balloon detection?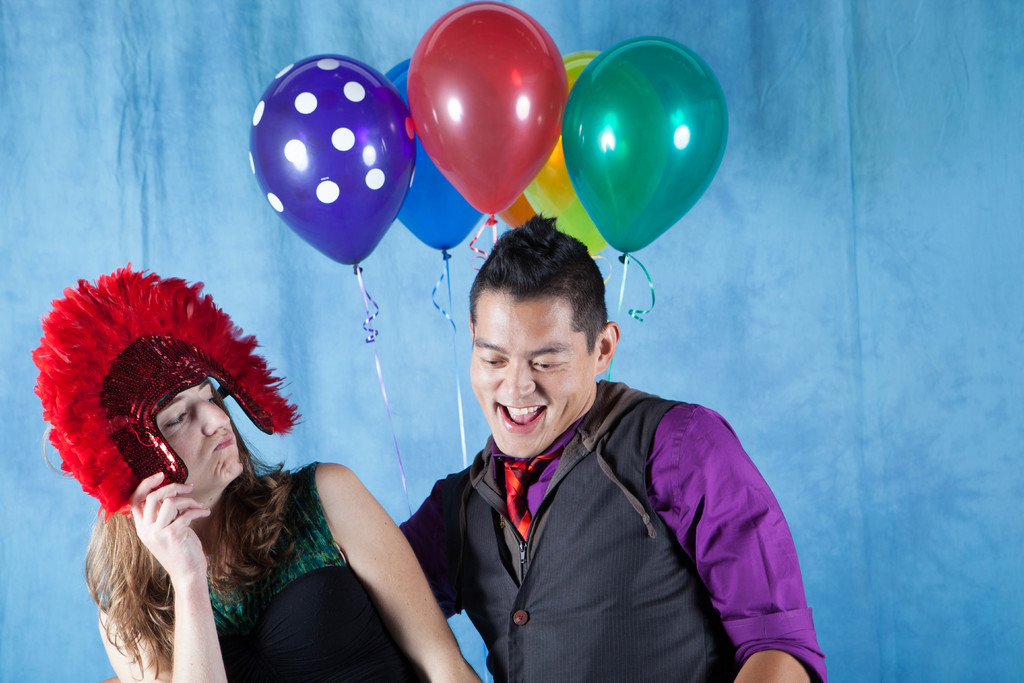
558, 38, 732, 262
